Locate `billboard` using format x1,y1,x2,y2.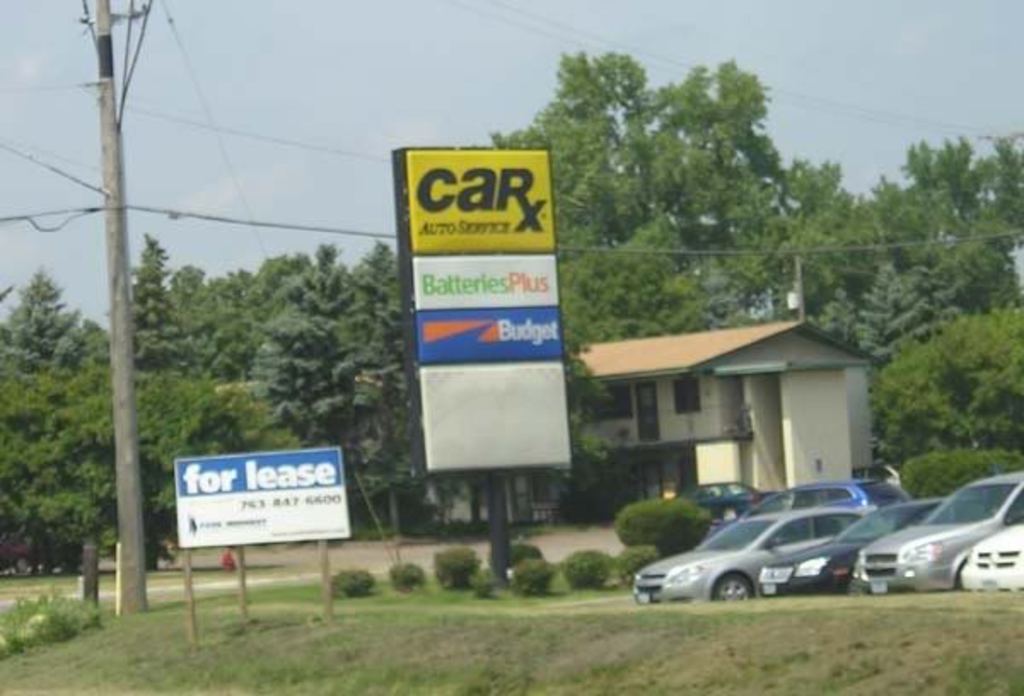
360,121,589,544.
